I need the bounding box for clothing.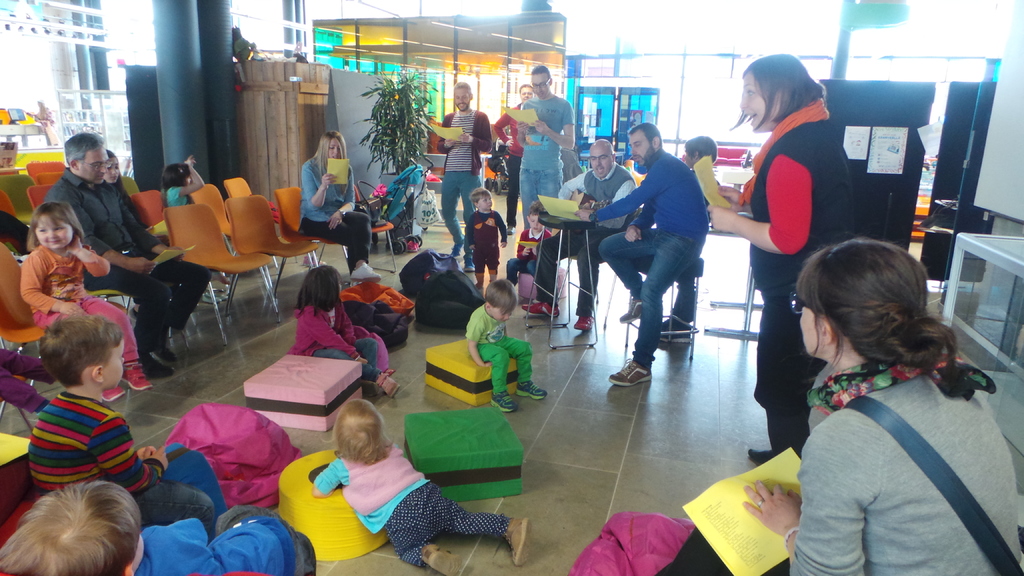
Here it is: 590, 147, 706, 366.
